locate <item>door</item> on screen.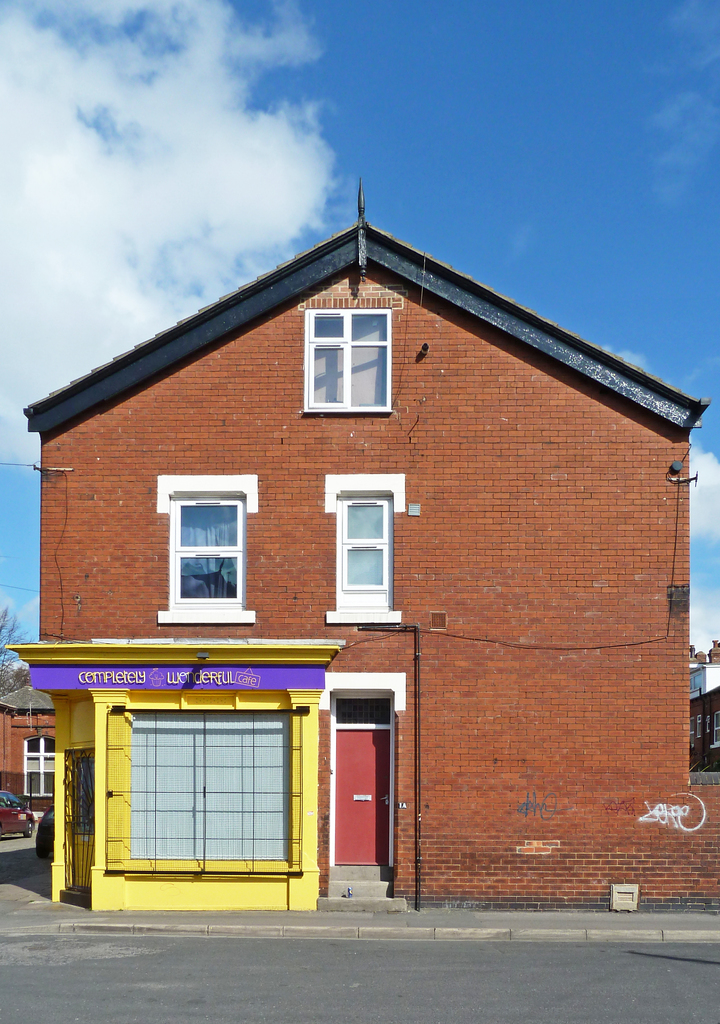
On screen at (x1=336, y1=728, x2=394, y2=867).
